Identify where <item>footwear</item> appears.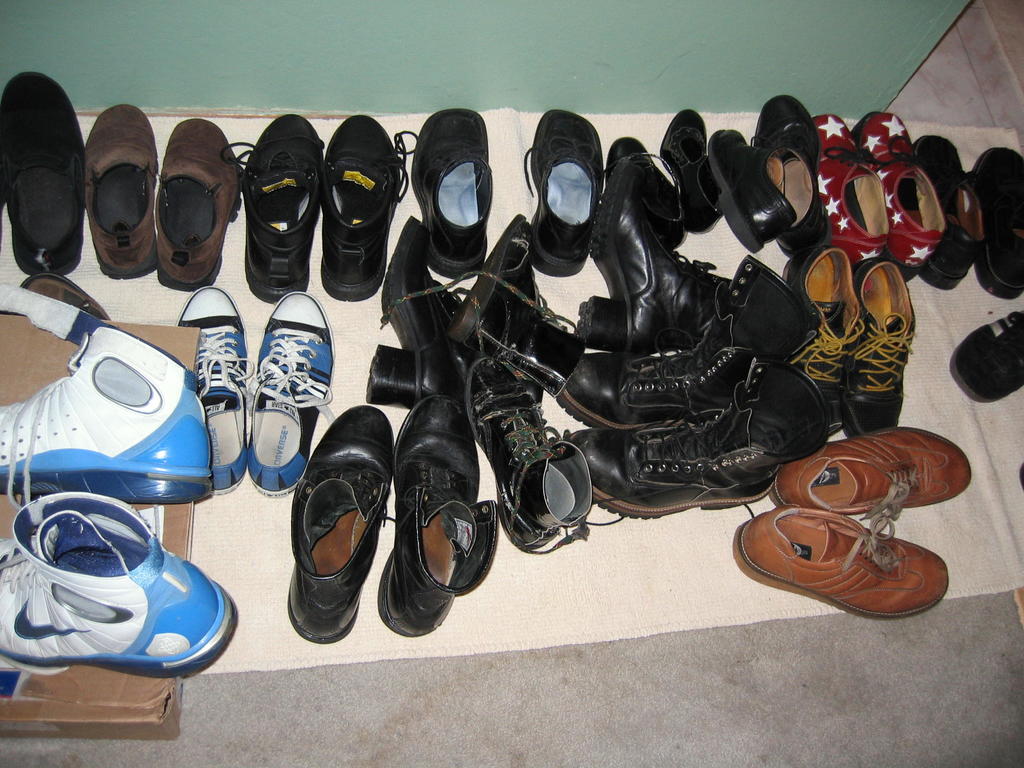
Appears at [174,285,255,496].
